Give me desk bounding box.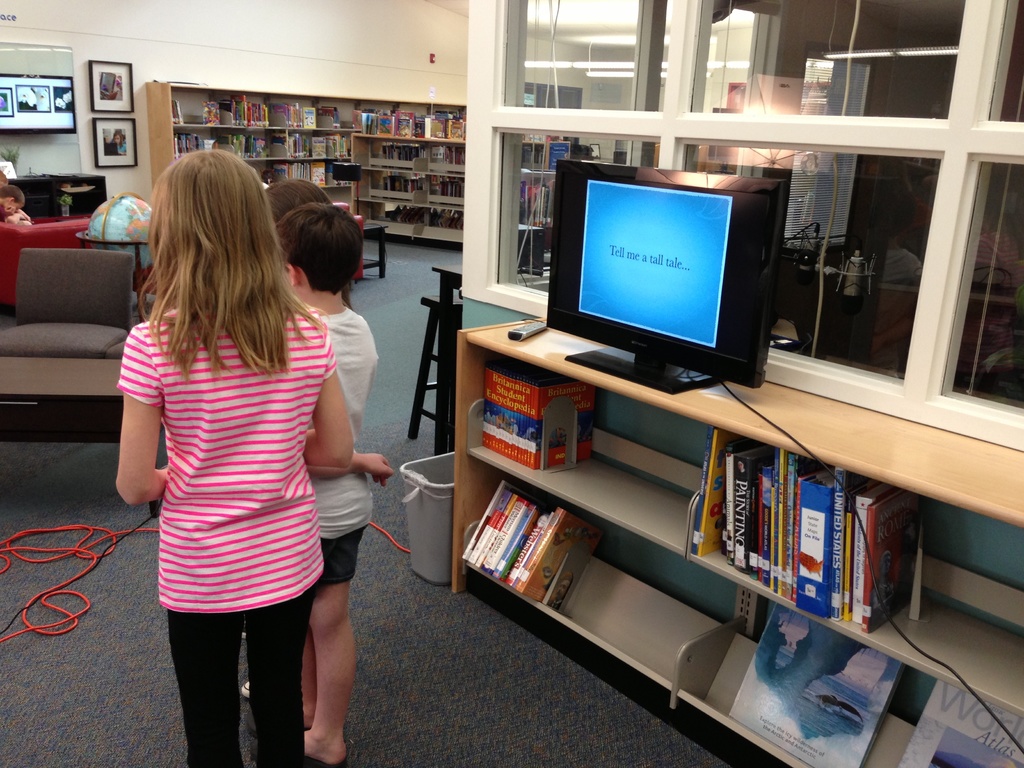
box=[457, 310, 1023, 767].
